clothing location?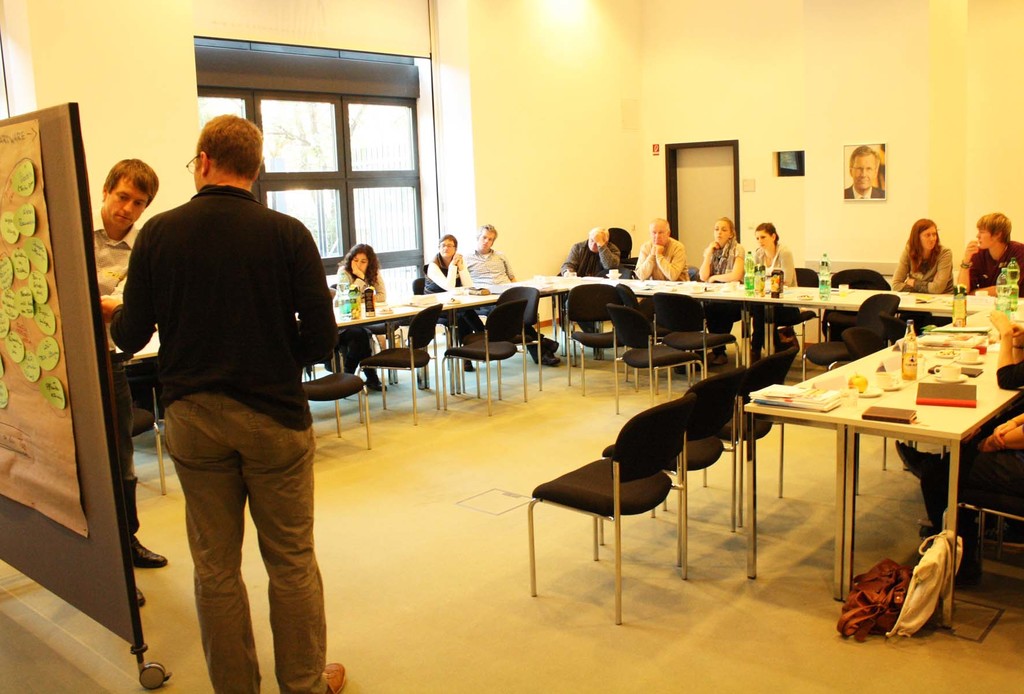
<box>420,258,488,339</box>
